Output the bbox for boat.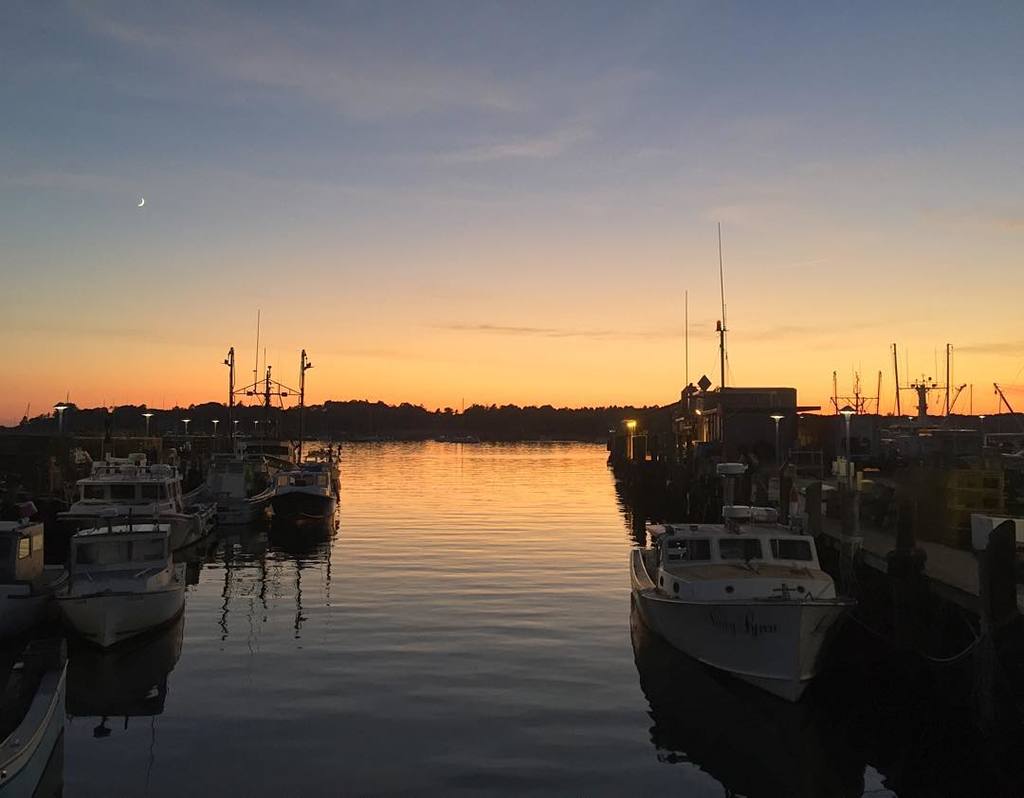
region(620, 410, 864, 714).
